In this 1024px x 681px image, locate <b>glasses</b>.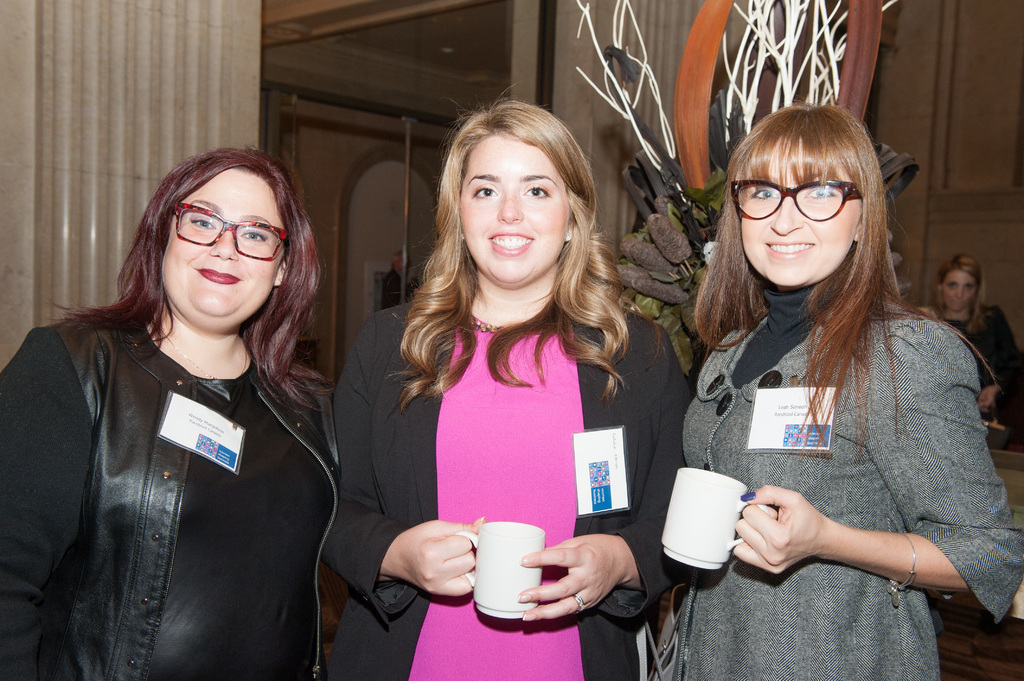
Bounding box: 170,198,295,262.
